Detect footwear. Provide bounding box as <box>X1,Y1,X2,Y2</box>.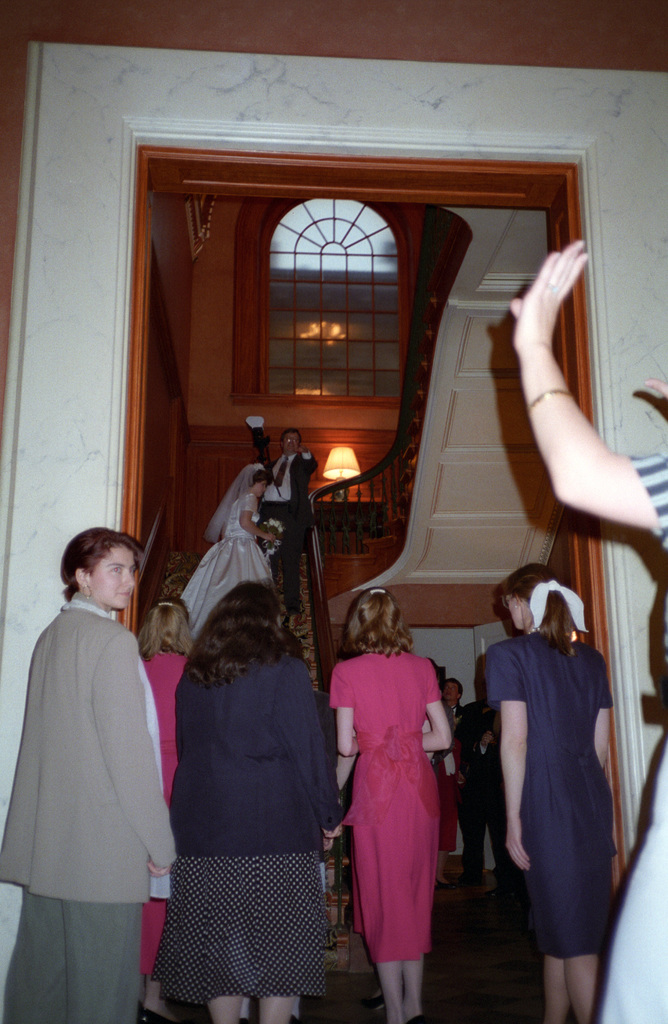
<box>407,1016,428,1023</box>.
